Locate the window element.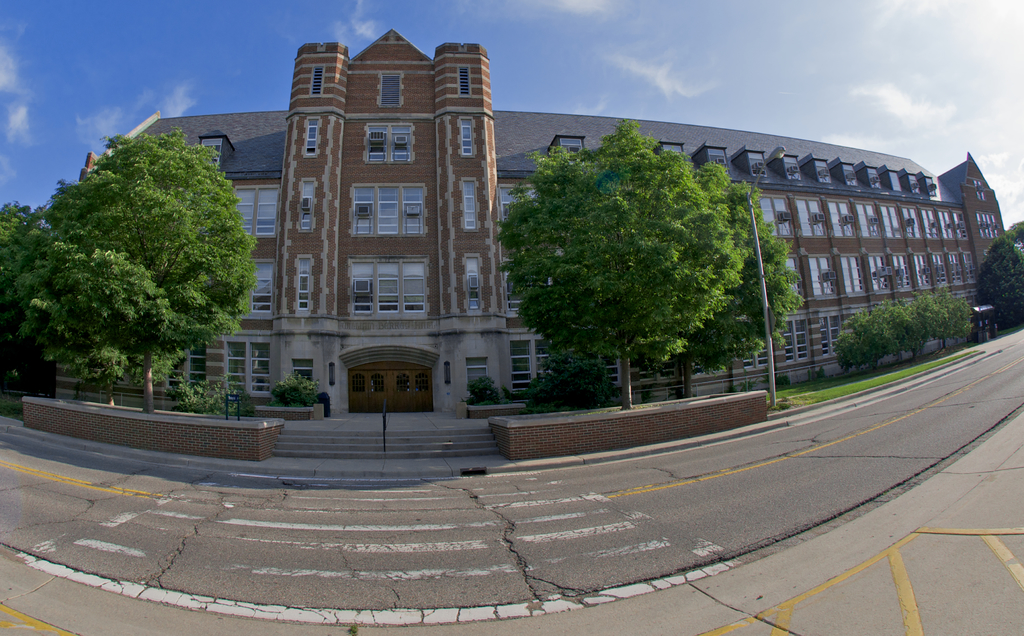
Element bbox: (841, 163, 859, 189).
